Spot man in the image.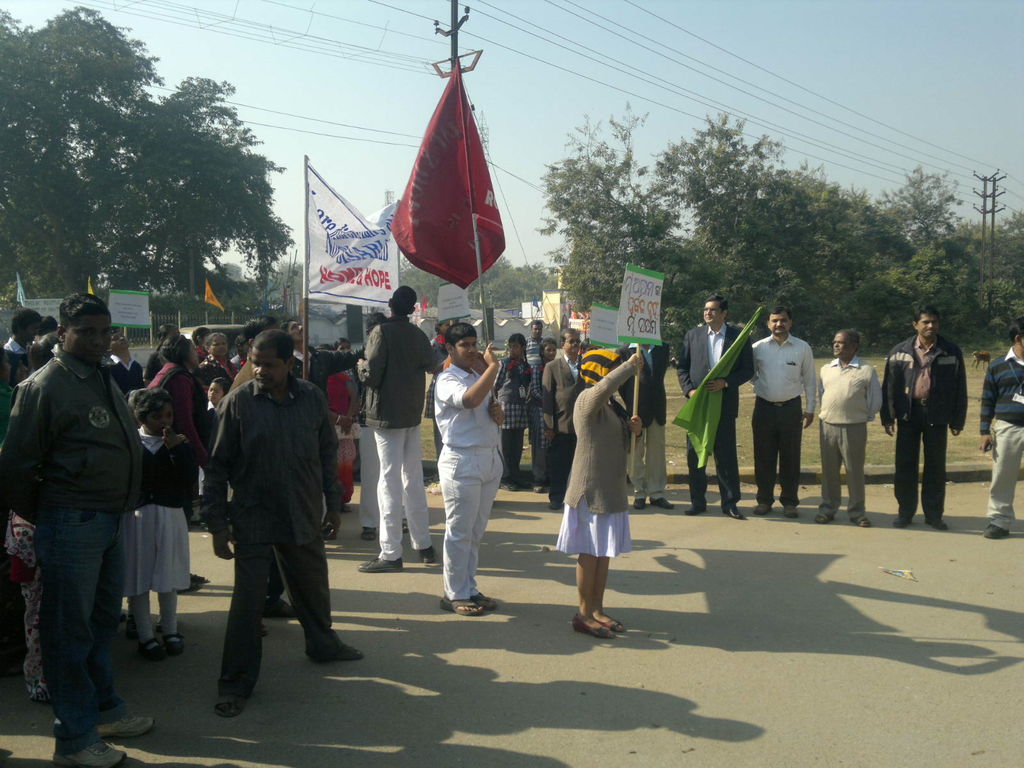
man found at bbox(880, 305, 964, 527).
